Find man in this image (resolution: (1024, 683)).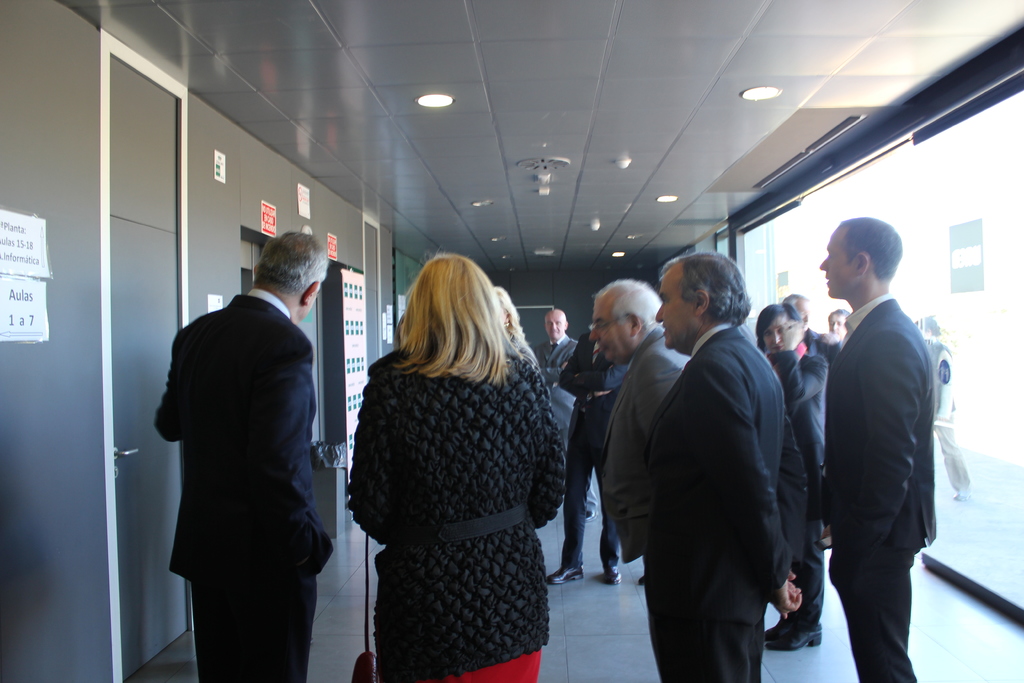
BBox(546, 335, 625, 584).
